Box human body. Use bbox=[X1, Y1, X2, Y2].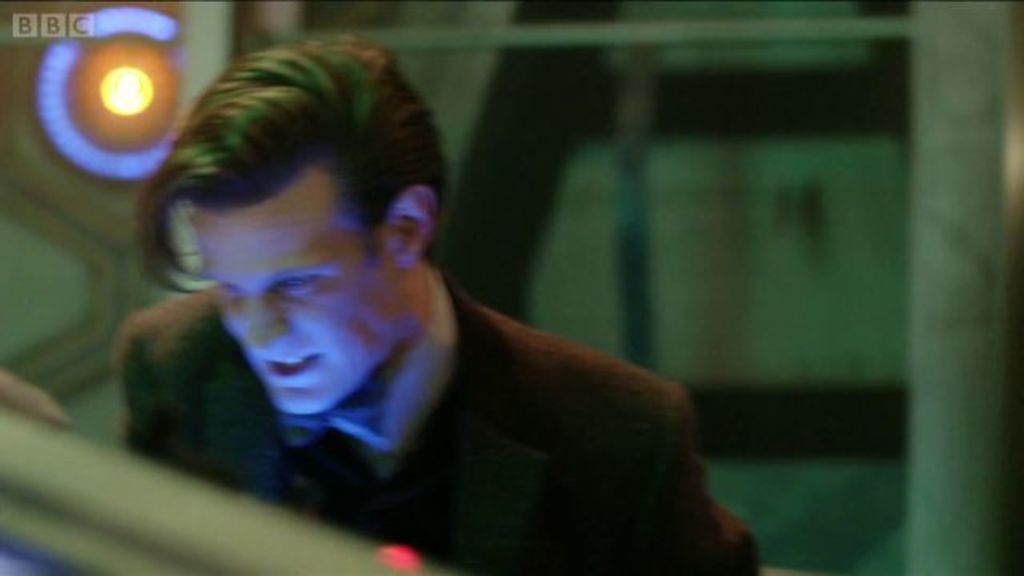
bbox=[99, 90, 744, 575].
